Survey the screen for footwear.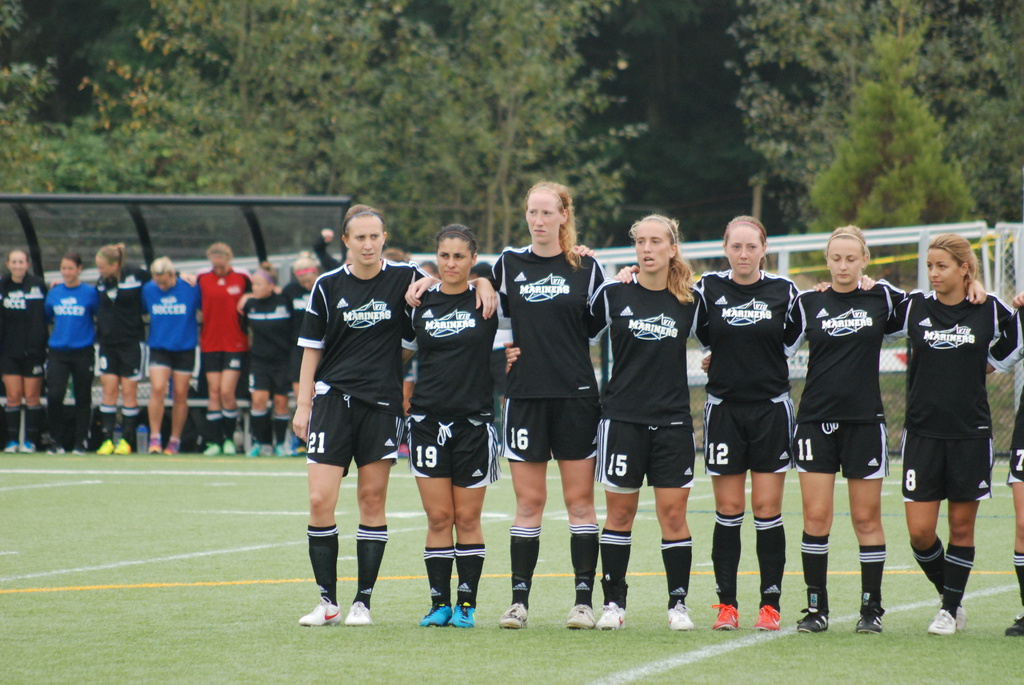
Survey found: [left=5, top=439, right=19, bottom=455].
